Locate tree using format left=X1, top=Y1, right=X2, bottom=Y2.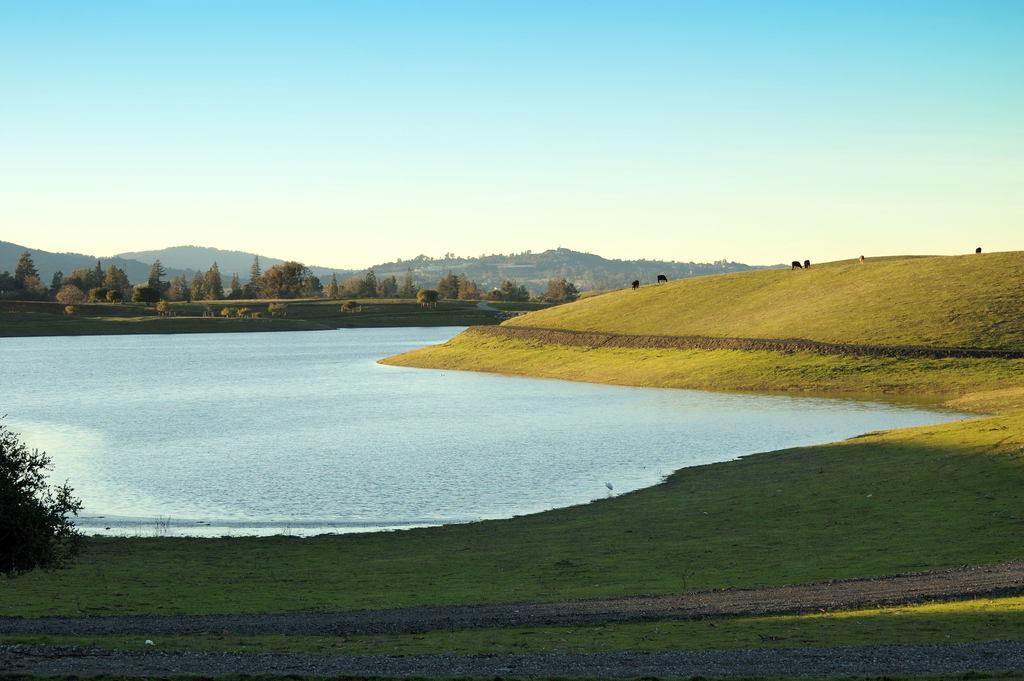
left=487, top=288, right=501, bottom=302.
